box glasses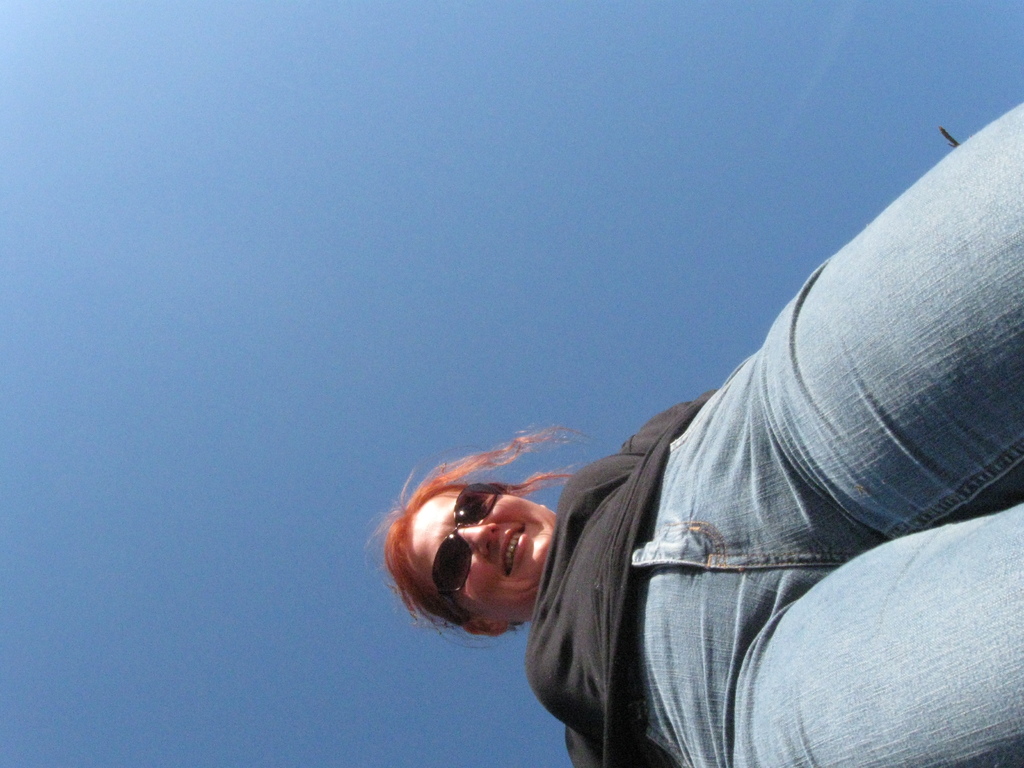
429:481:496:623
